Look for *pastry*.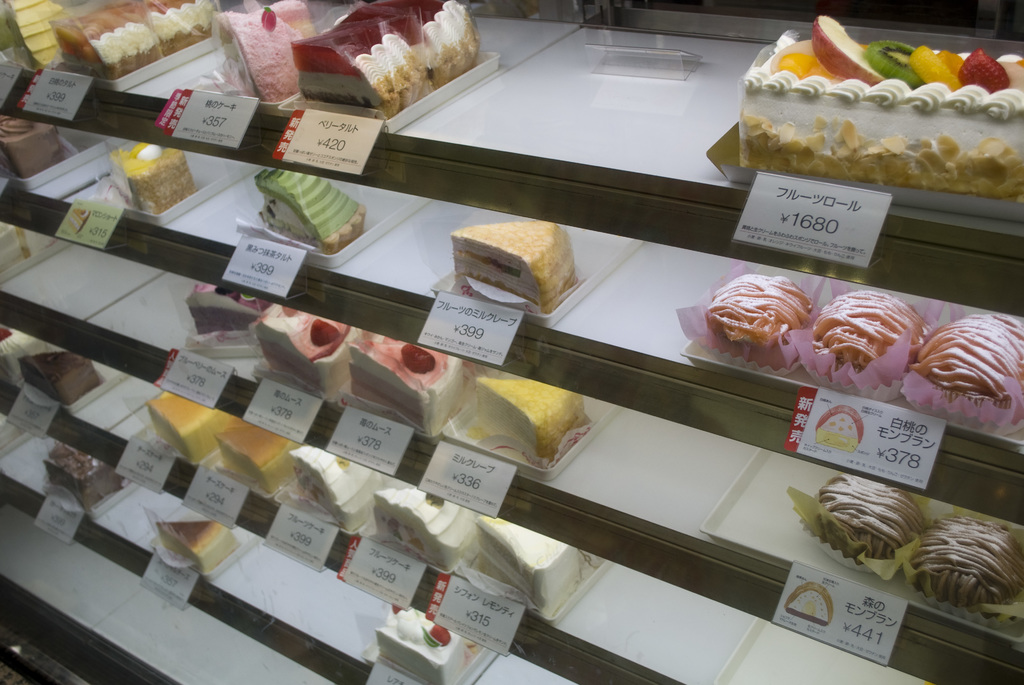
Found: locate(296, 0, 476, 122).
